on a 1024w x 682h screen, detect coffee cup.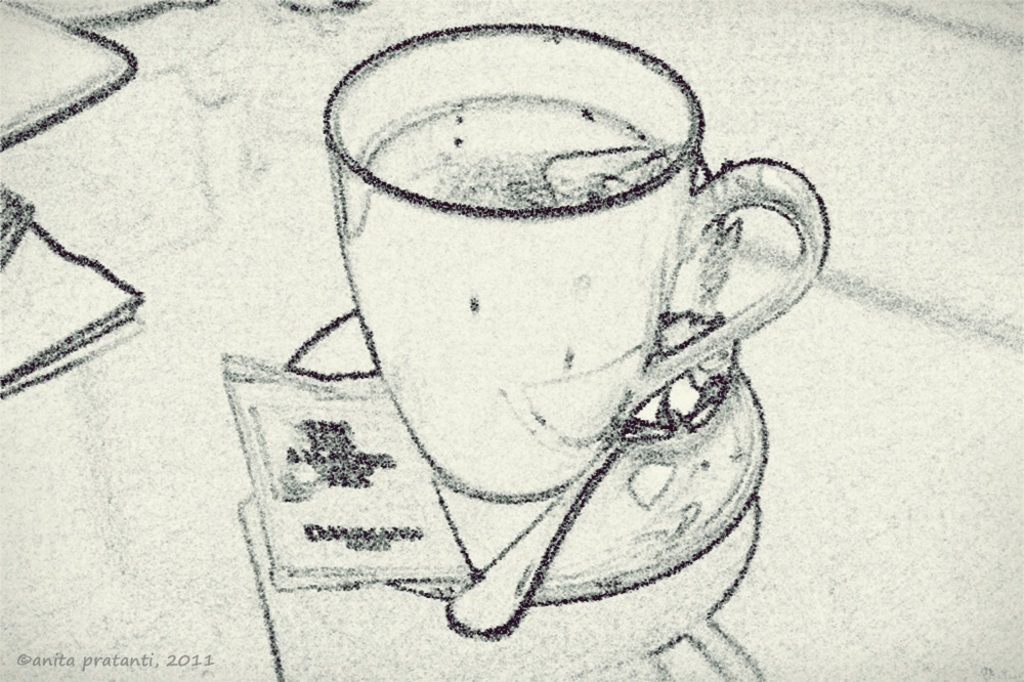
322,18,833,502.
